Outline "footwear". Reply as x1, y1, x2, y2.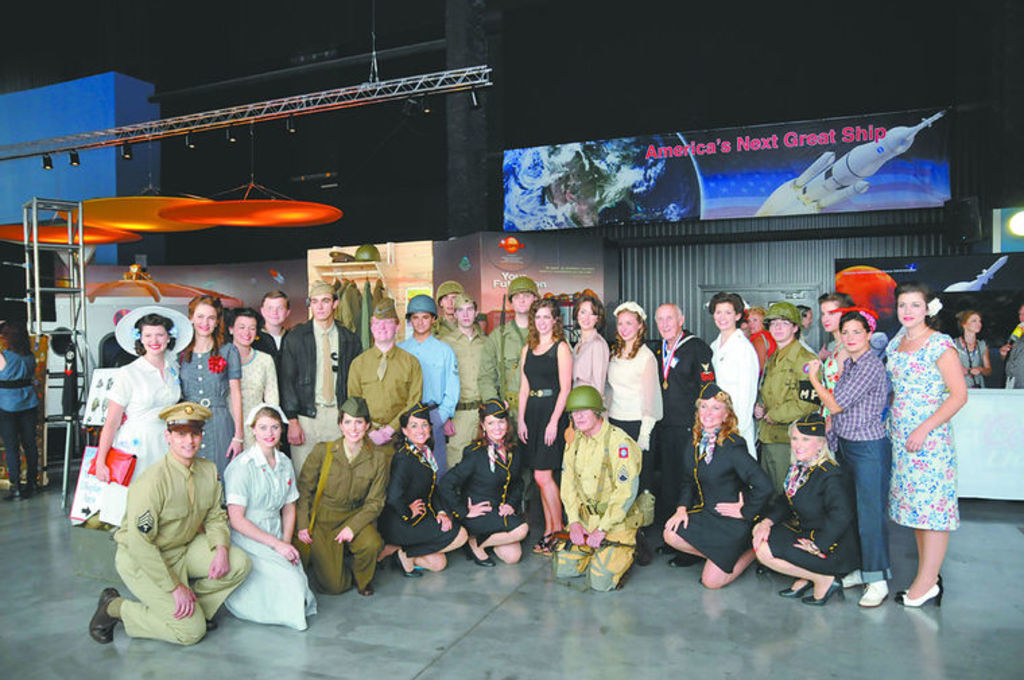
893, 587, 942, 610.
